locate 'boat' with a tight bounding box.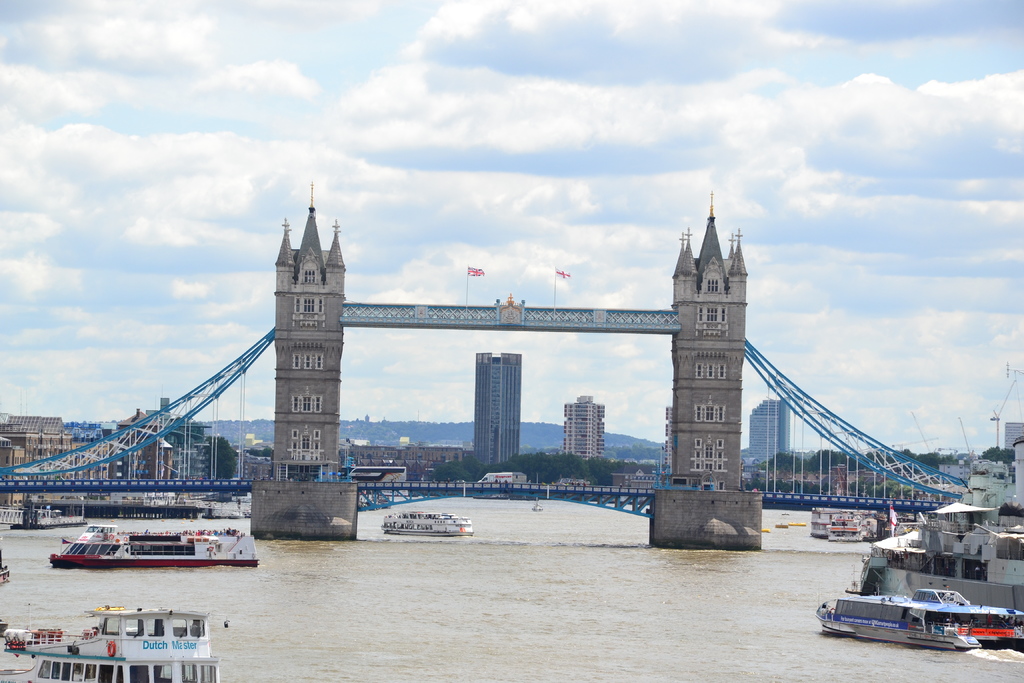
select_region(532, 504, 543, 514).
